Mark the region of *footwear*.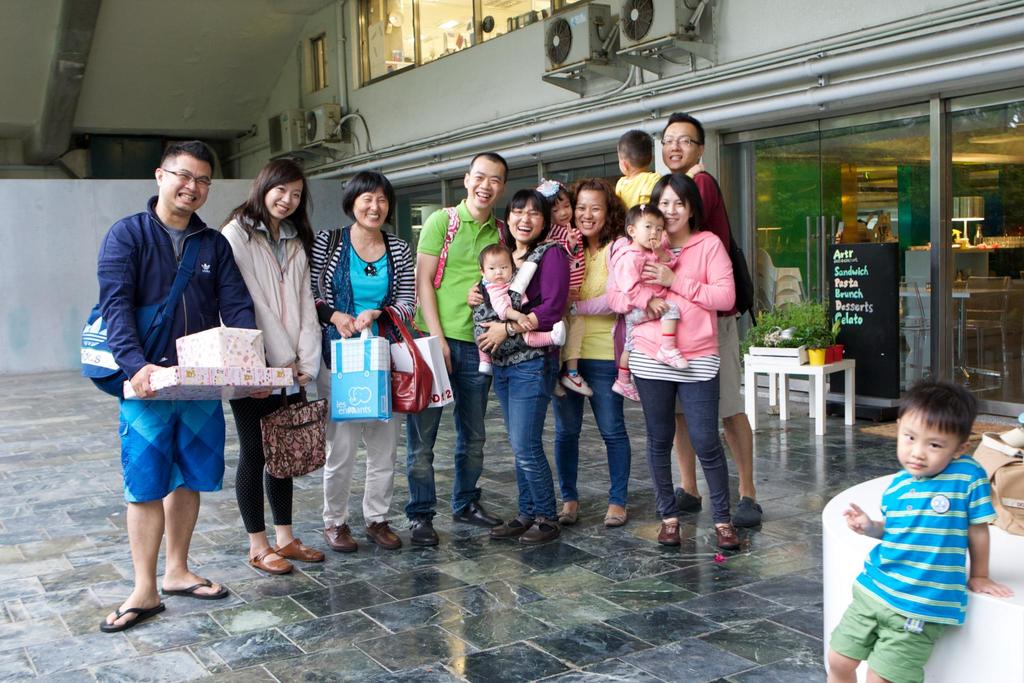
Region: <region>272, 539, 328, 563</region>.
